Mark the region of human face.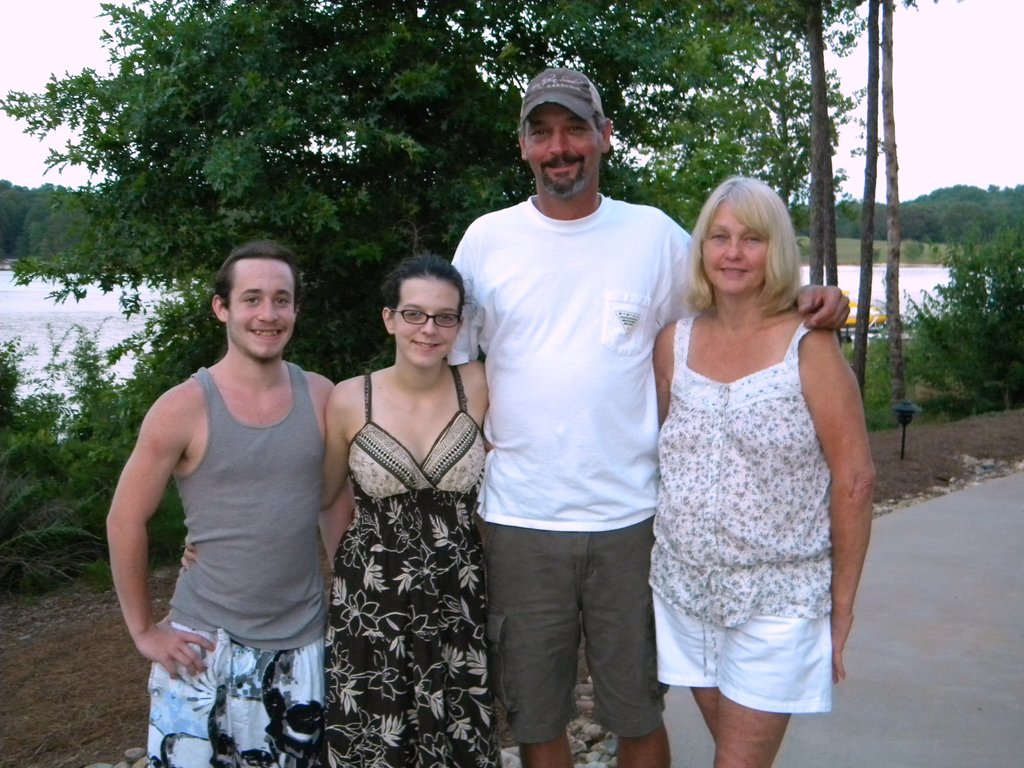
Region: <bbox>394, 271, 462, 367</bbox>.
